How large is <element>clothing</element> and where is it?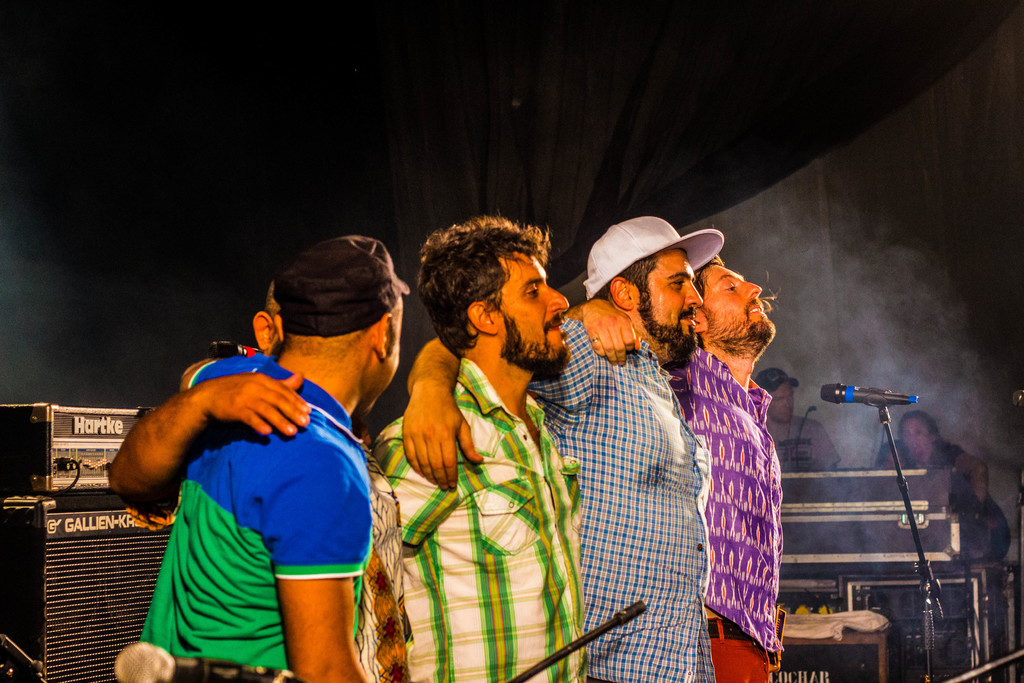
Bounding box: 511/215/728/679.
